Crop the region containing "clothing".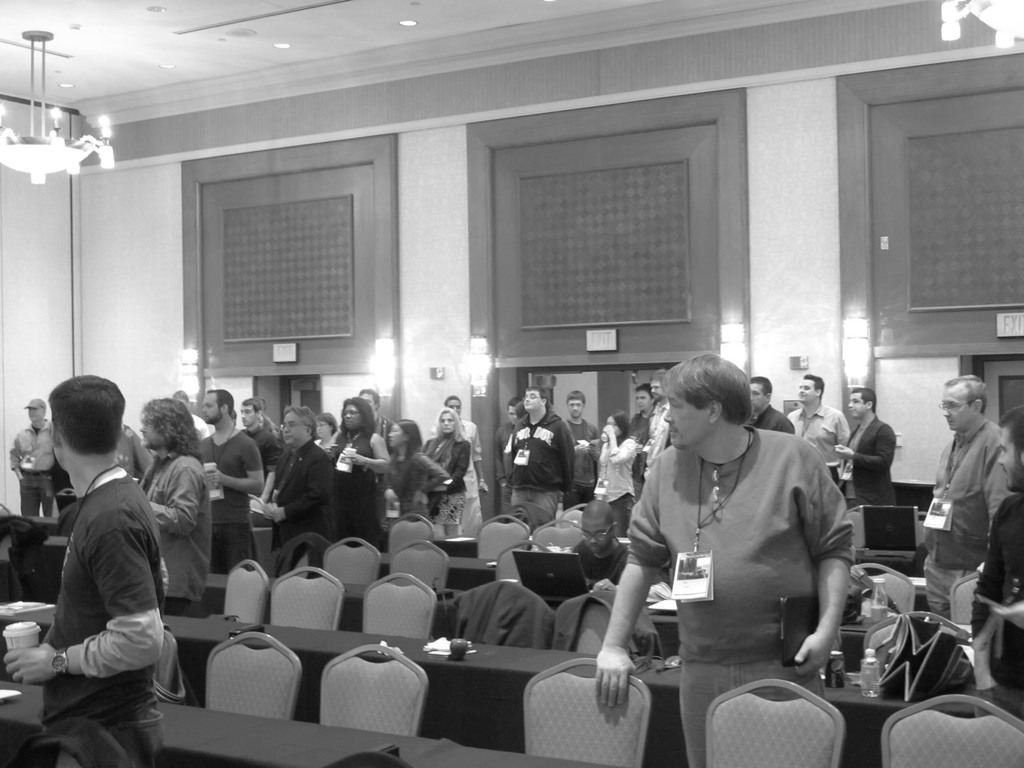
Crop region: {"left": 452, "top": 417, "right": 479, "bottom": 528}.
